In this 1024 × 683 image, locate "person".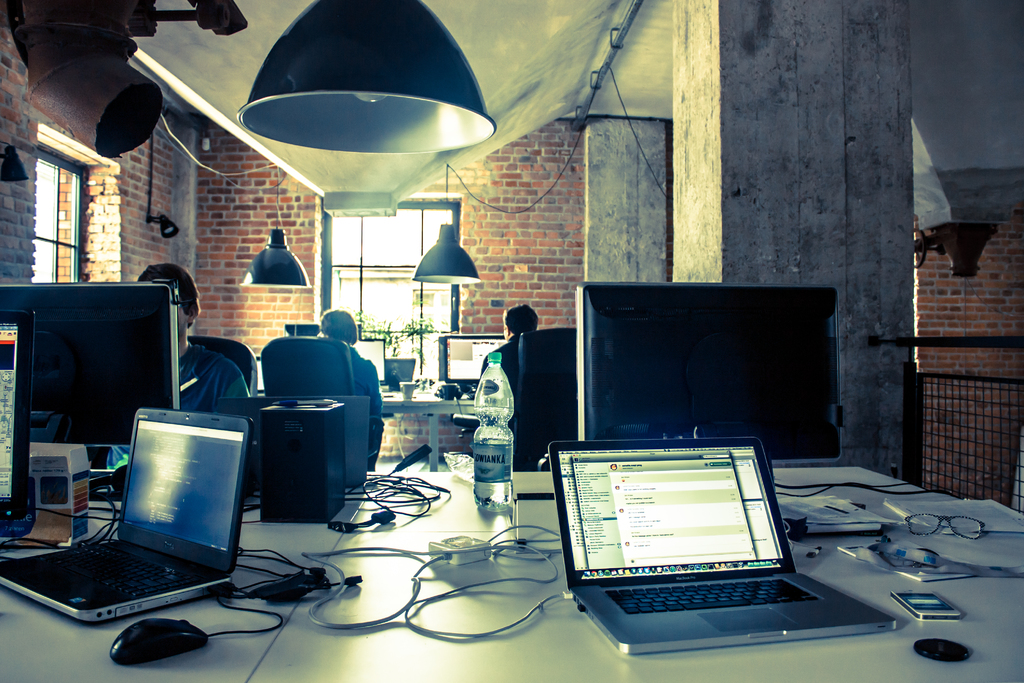
Bounding box: locate(479, 298, 541, 416).
